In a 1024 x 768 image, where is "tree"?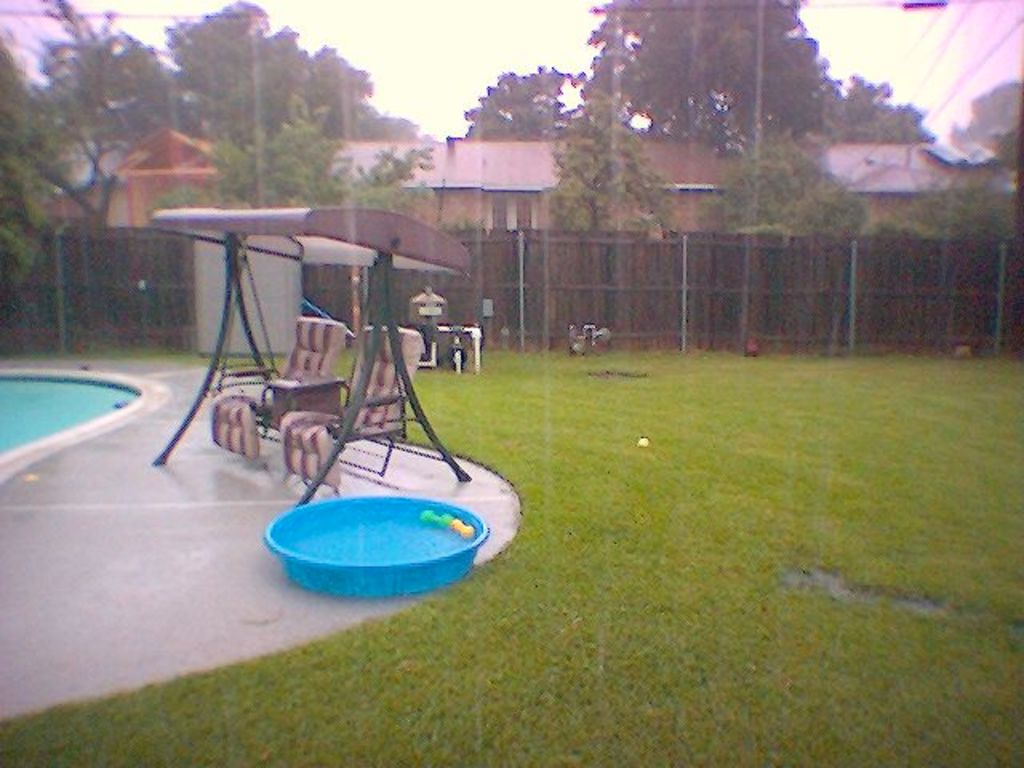
locate(0, 45, 93, 275).
